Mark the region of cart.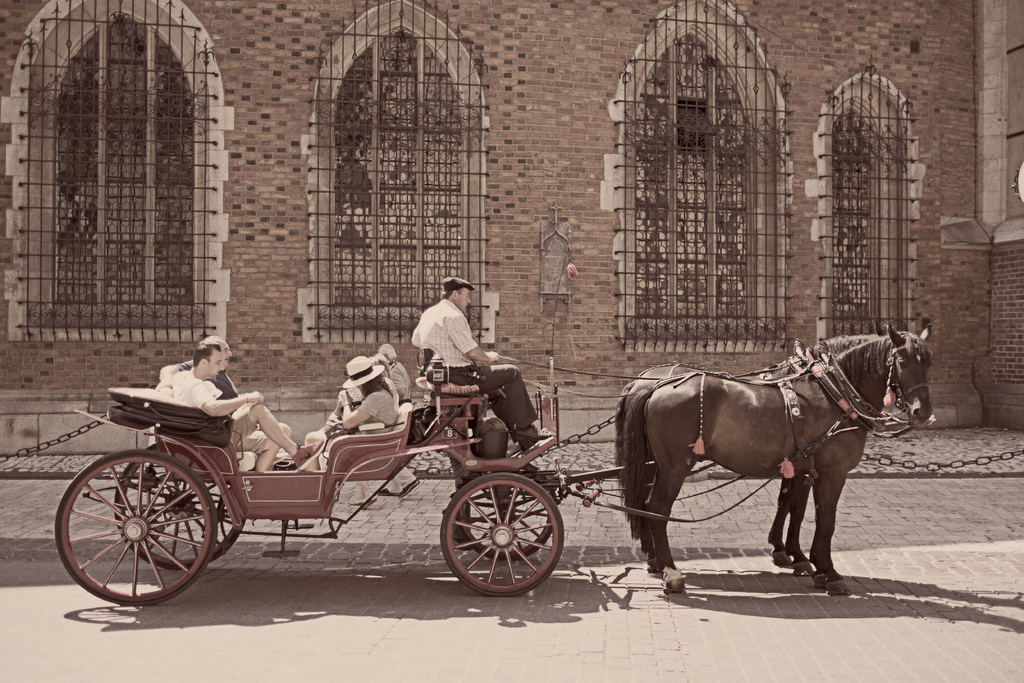
Region: bbox=[180, 318, 901, 611].
